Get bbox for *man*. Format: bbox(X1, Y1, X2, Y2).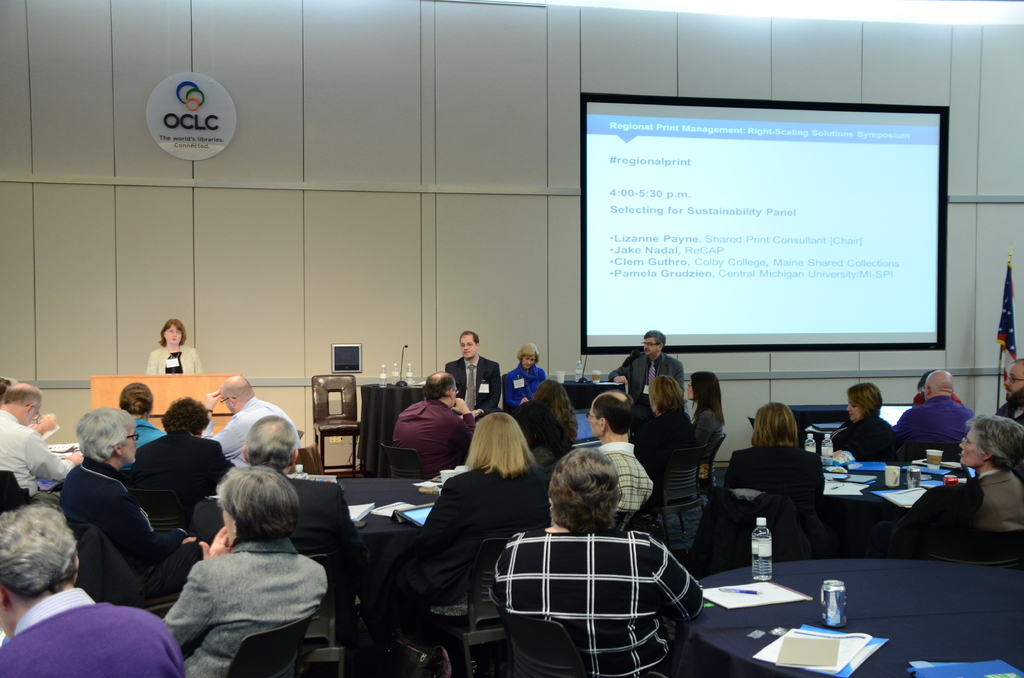
bbox(53, 408, 207, 597).
